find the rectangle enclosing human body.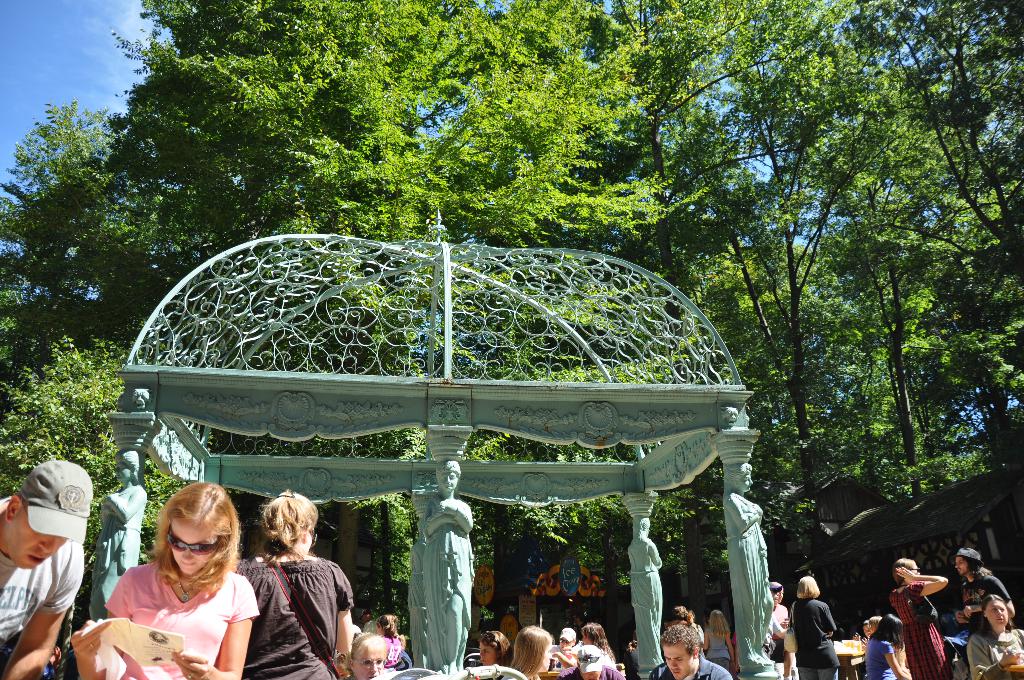
{"left": 630, "top": 519, "right": 666, "bottom": 679}.
